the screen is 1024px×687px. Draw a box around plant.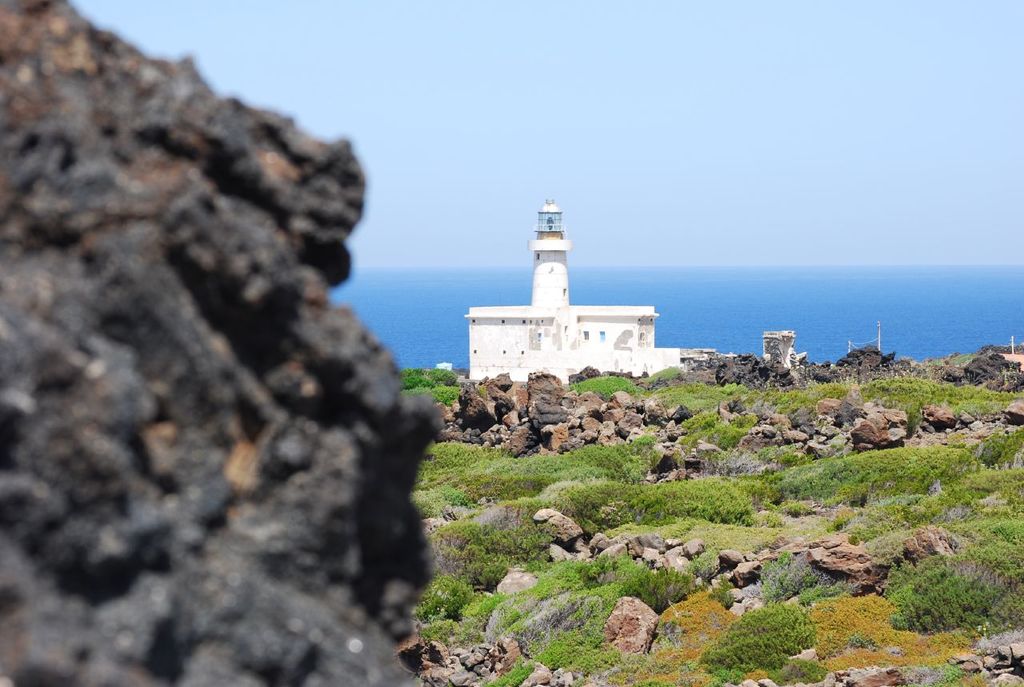
locate(398, 369, 424, 387).
